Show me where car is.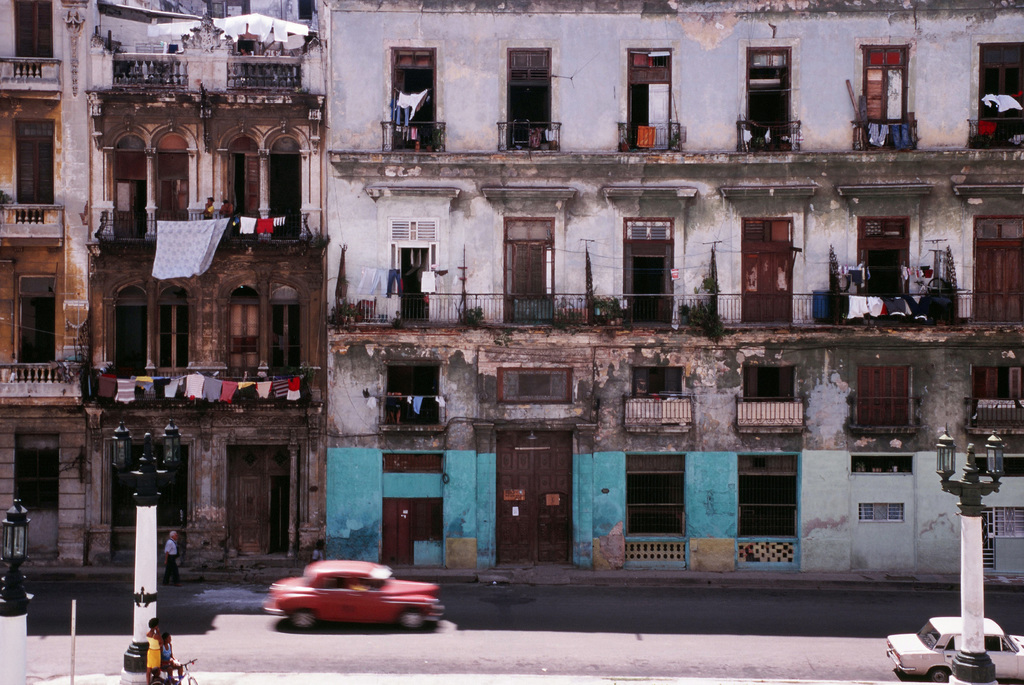
car is at <region>306, 563, 444, 643</region>.
